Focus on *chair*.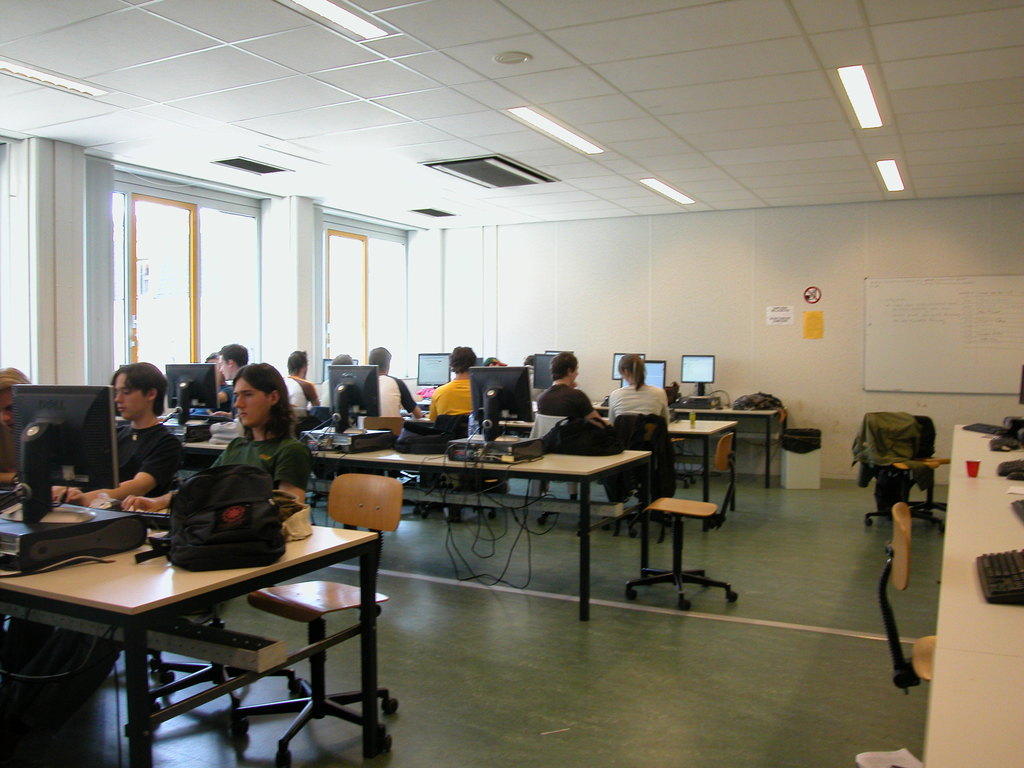
Focused at [113, 582, 307, 735].
